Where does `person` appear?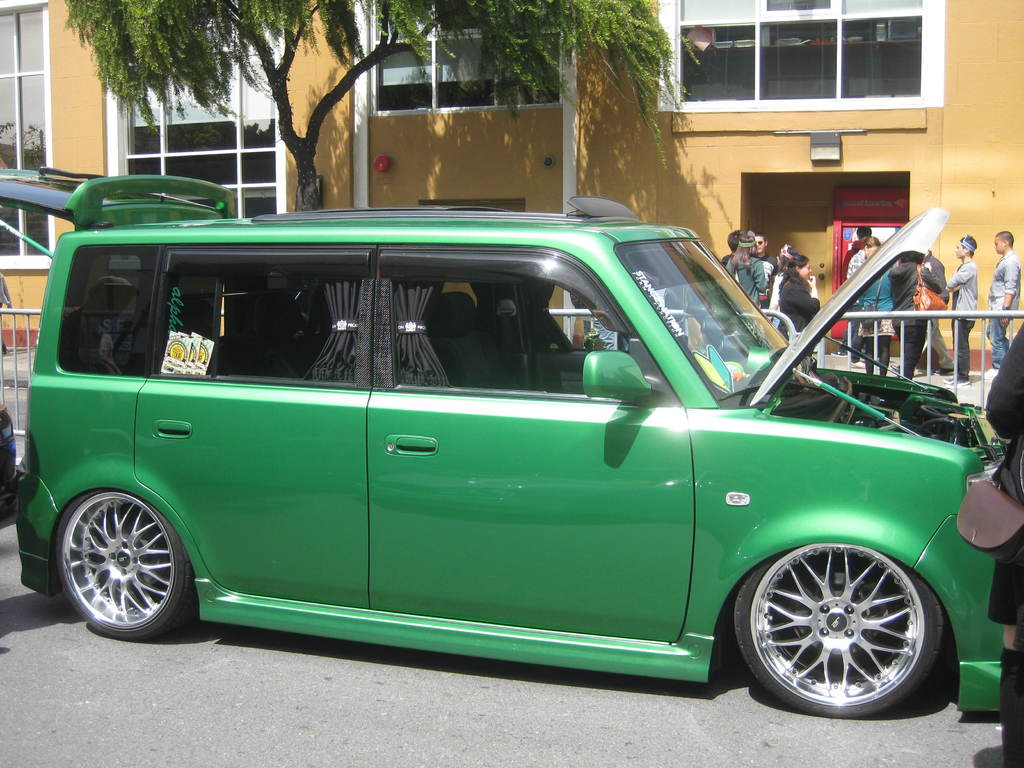
Appears at 717, 228, 742, 271.
